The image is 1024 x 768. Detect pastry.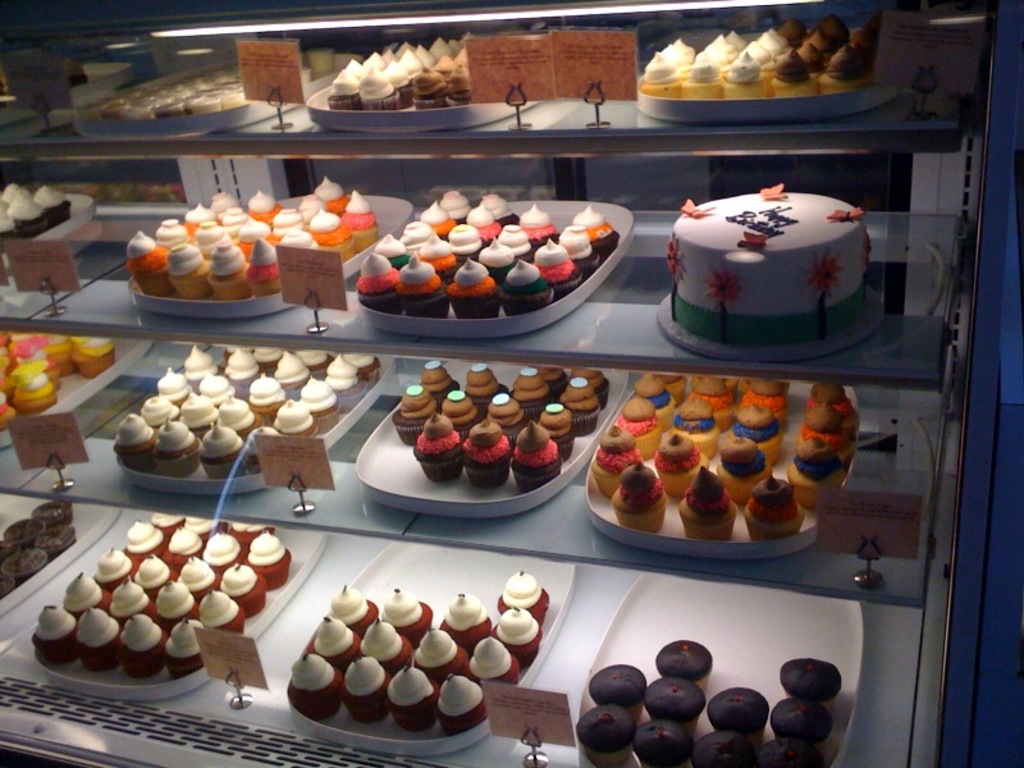
Detection: {"x1": 412, "y1": 623, "x2": 470, "y2": 686}.
